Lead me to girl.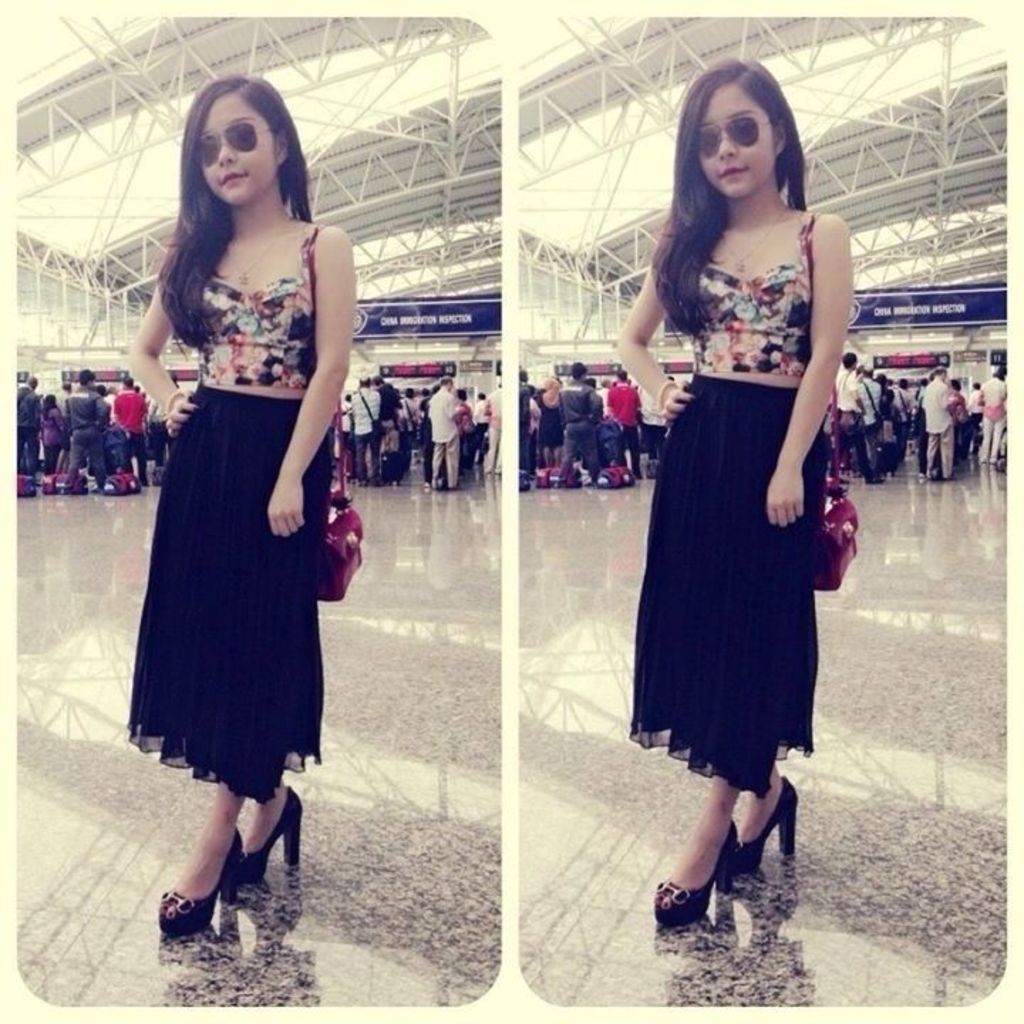
Lead to x1=610 y1=54 x2=853 y2=923.
